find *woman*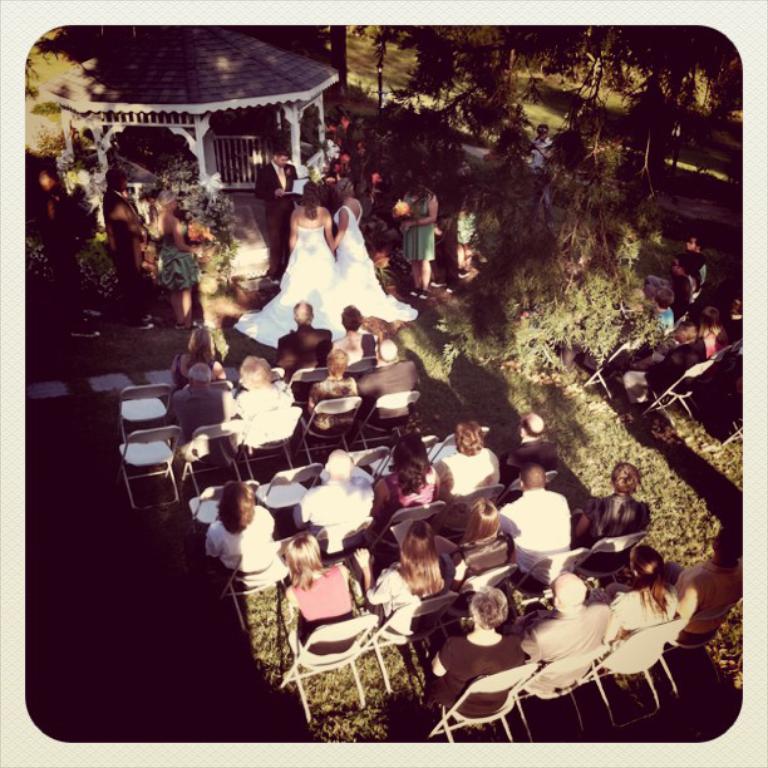
bbox(330, 306, 375, 366)
